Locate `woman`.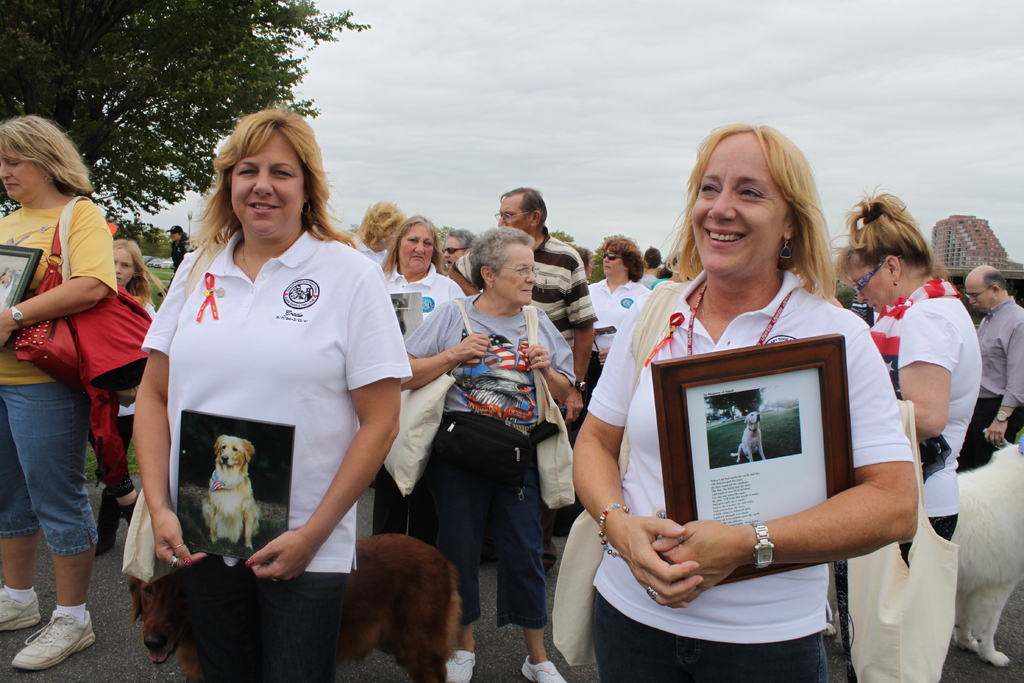
Bounding box: crop(399, 227, 568, 682).
